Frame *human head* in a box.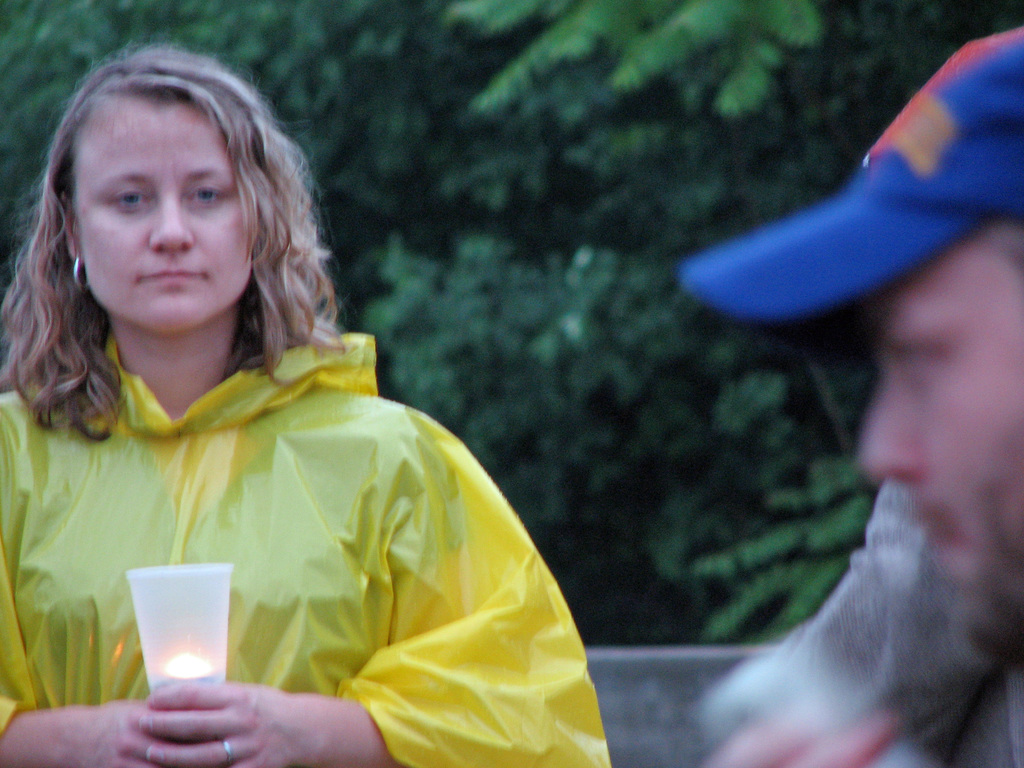
locate(29, 49, 284, 340).
